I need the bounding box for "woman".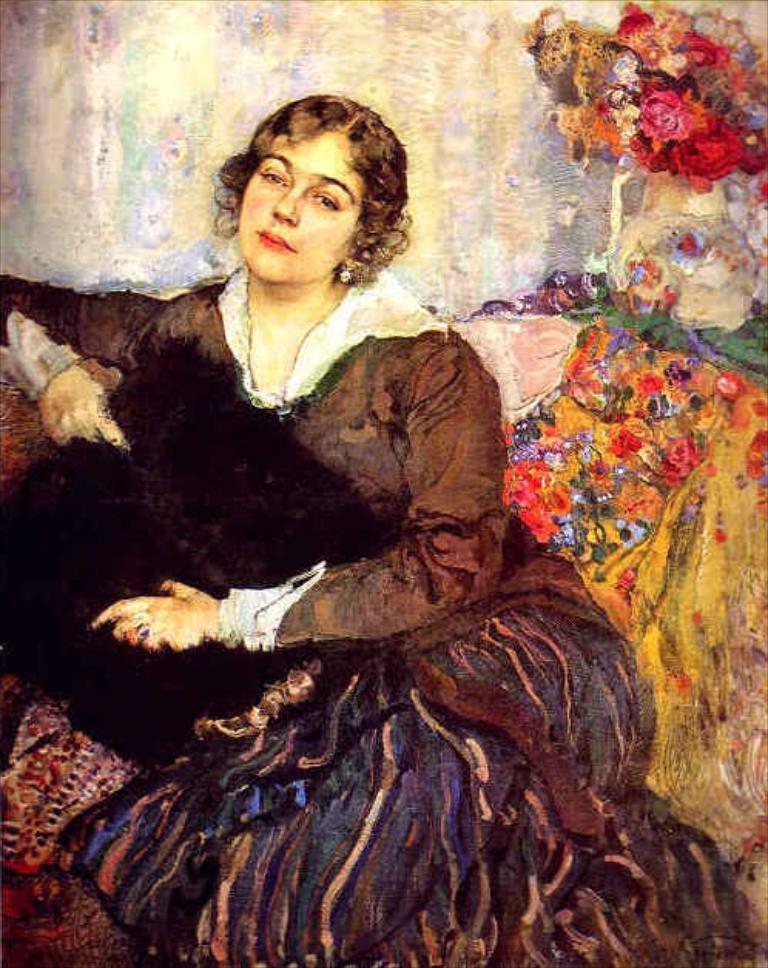
Here it is: detection(79, 65, 608, 934).
